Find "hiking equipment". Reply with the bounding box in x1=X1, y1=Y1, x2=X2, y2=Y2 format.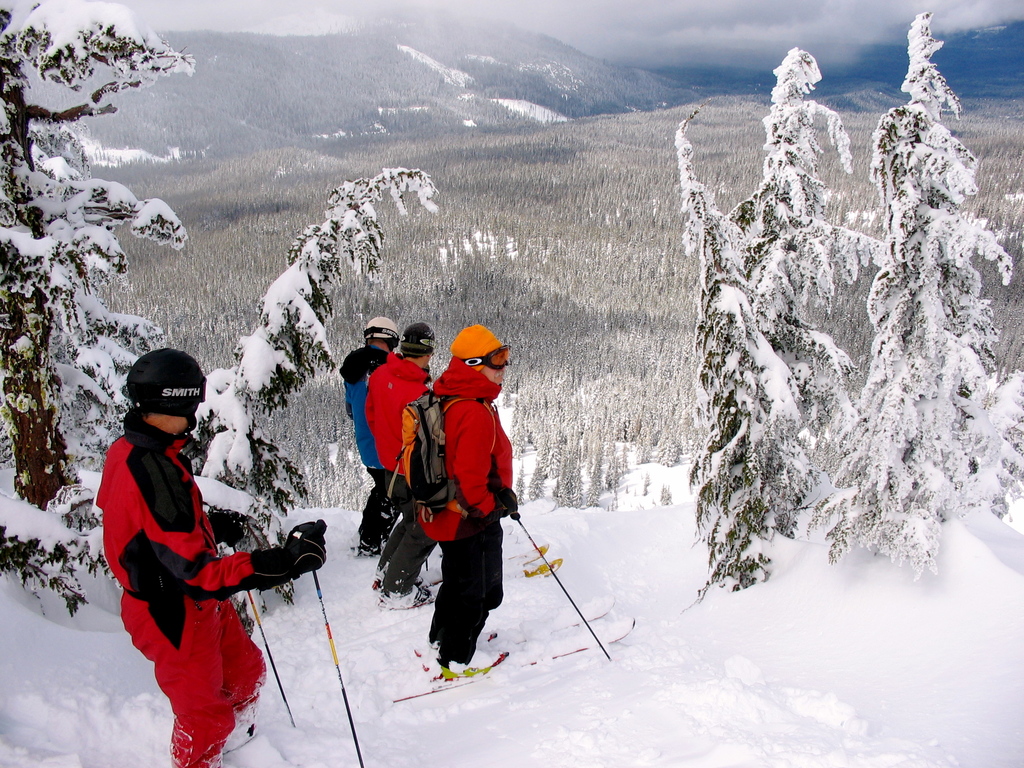
x1=312, y1=570, x2=365, y2=767.
